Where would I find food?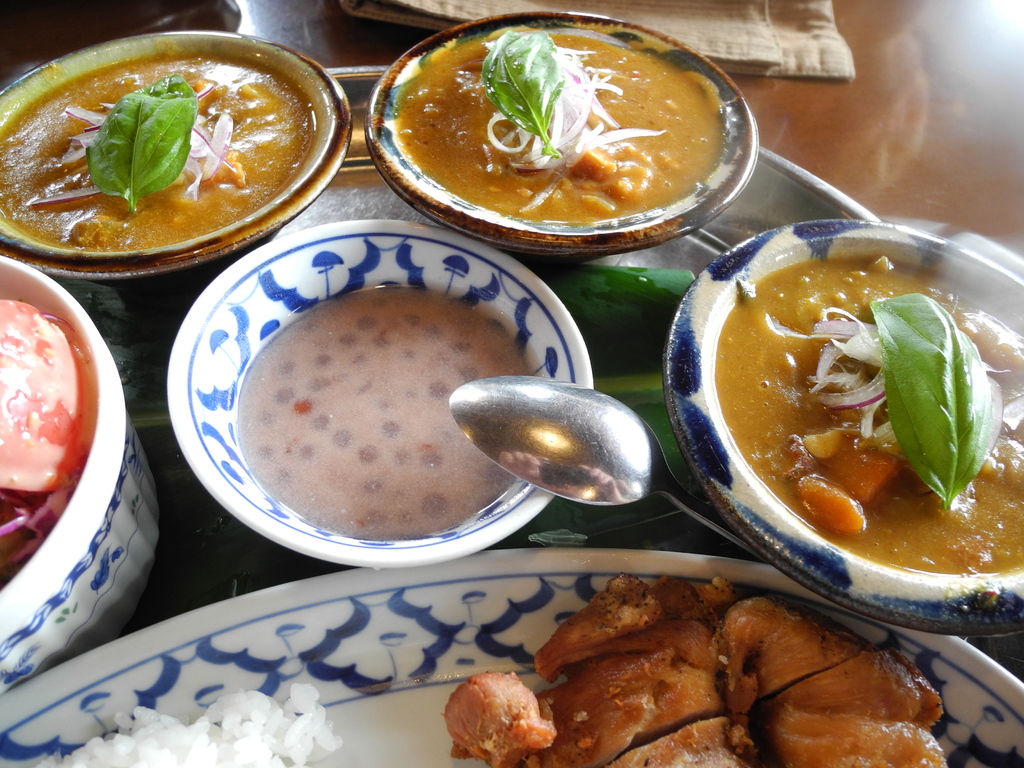
At bbox=(379, 22, 768, 225).
